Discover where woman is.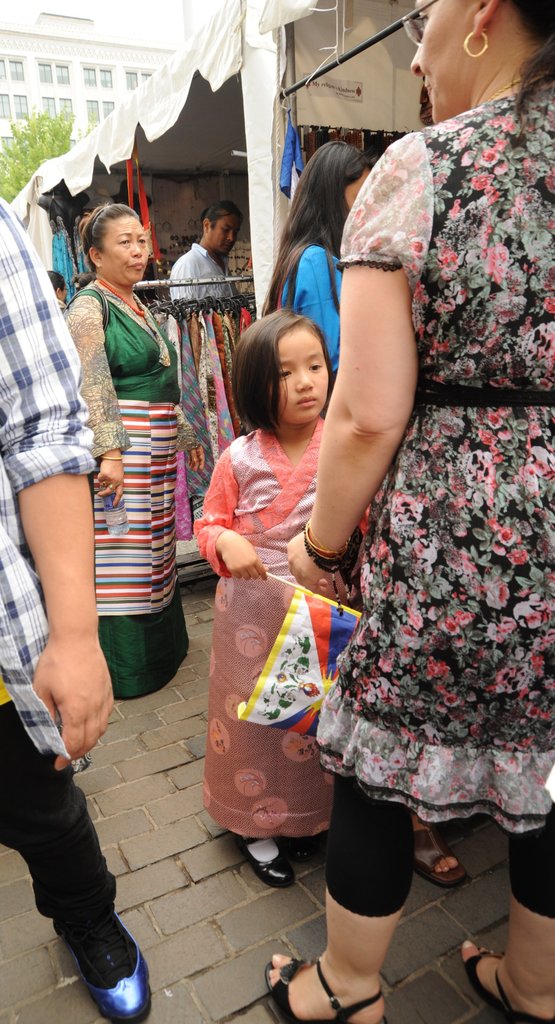
Discovered at (x1=240, y1=0, x2=554, y2=1023).
